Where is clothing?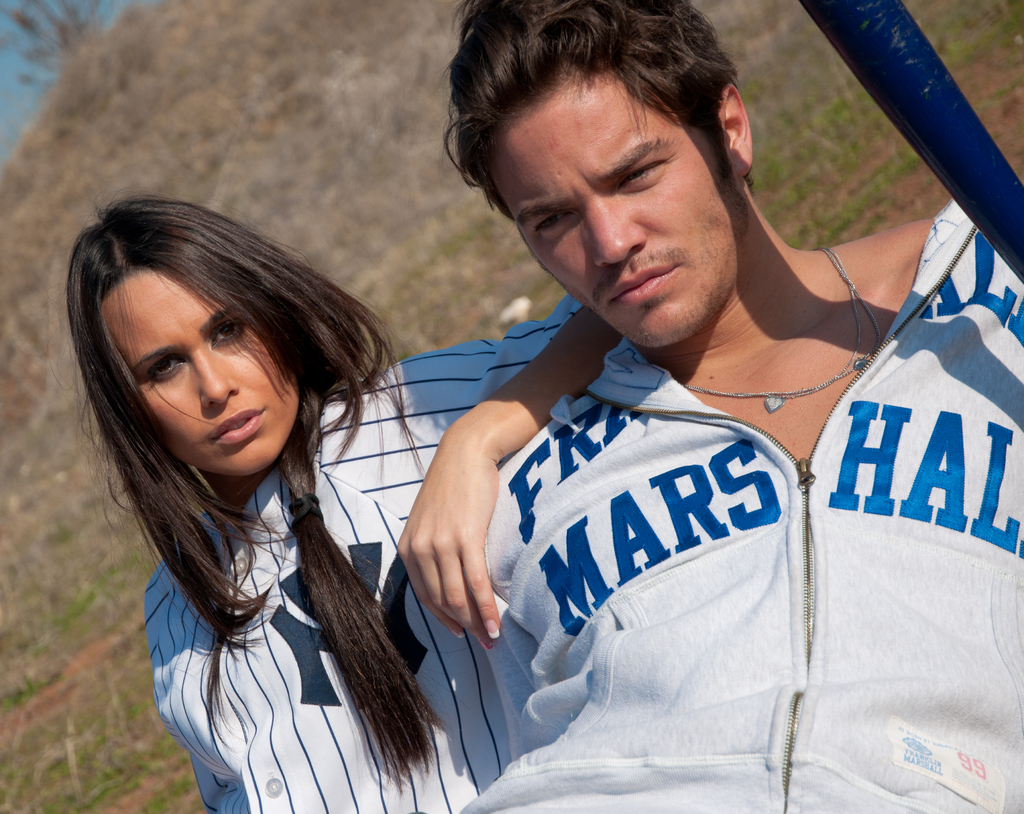
[left=136, top=295, right=581, bottom=809].
